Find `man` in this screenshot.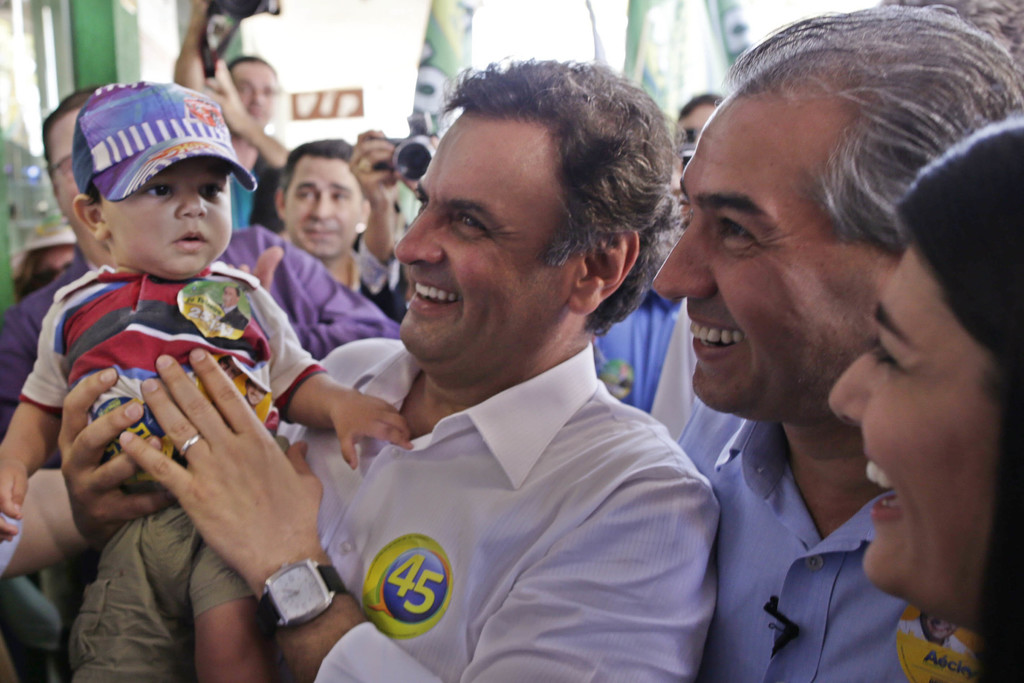
The bounding box for `man` is <box>162,0,296,233</box>.
